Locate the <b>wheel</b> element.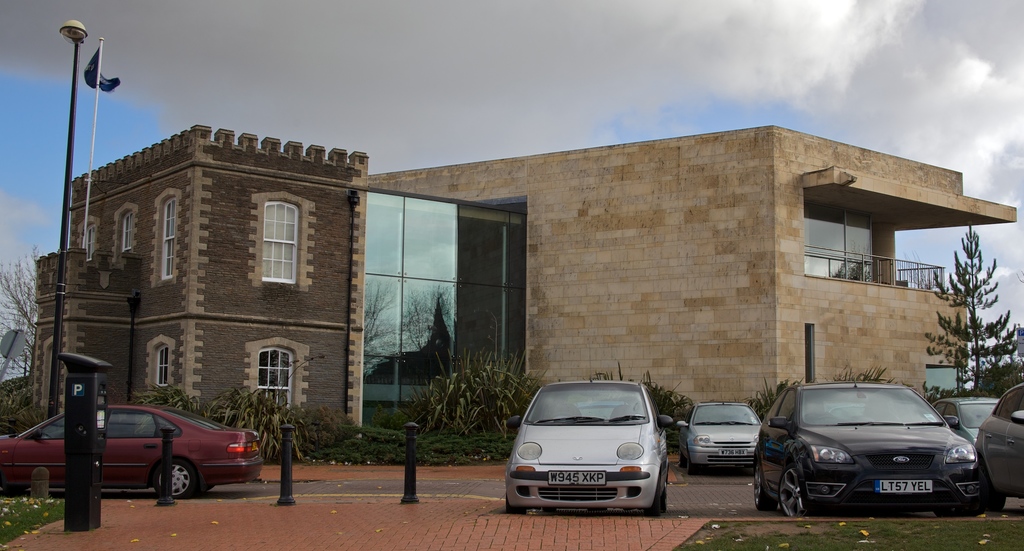
Element bbox: [926,503,976,516].
